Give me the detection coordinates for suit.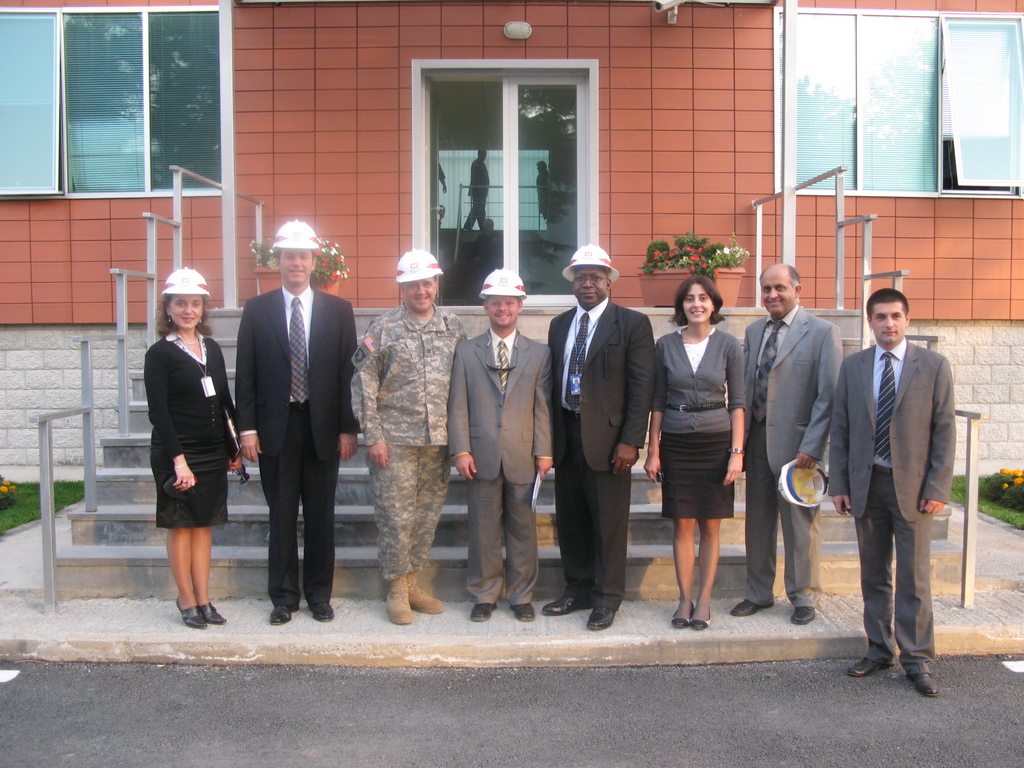
231/233/346/634.
